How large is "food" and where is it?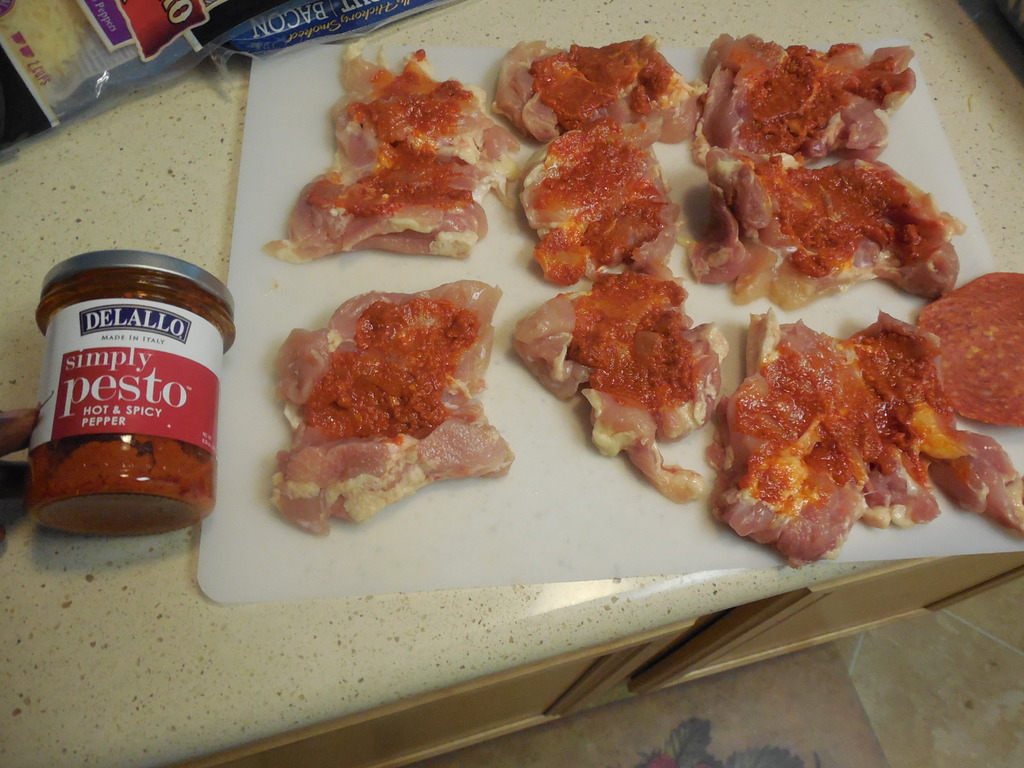
Bounding box: (913, 269, 1023, 430).
